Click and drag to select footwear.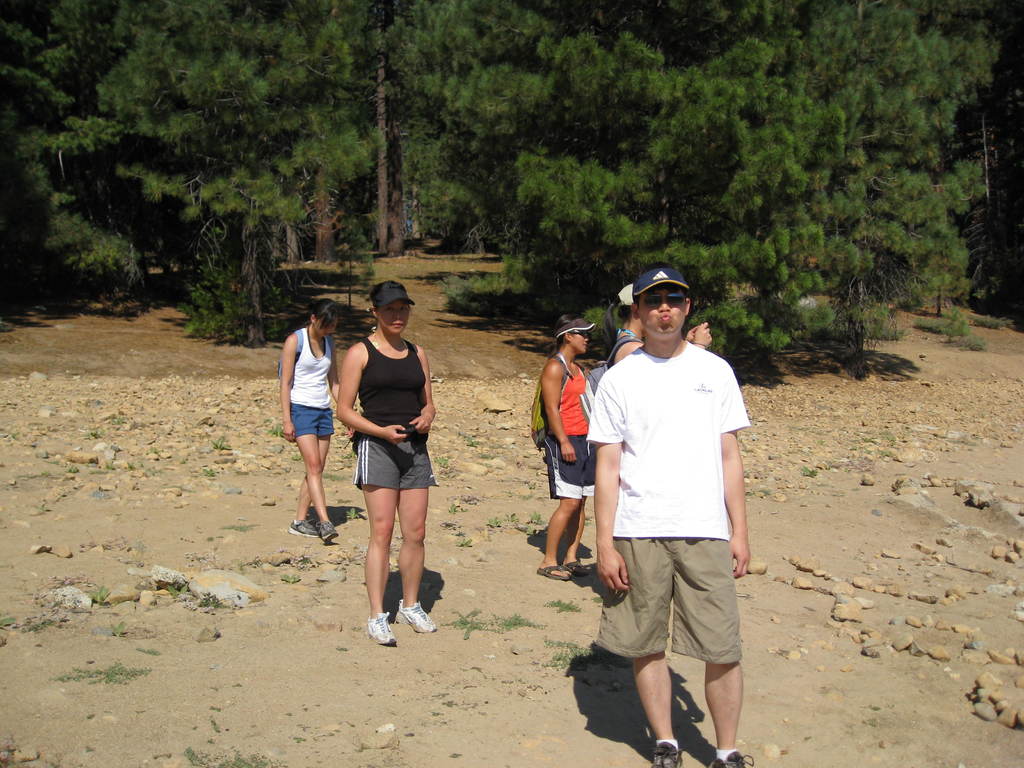
Selection: [396, 597, 437, 634].
